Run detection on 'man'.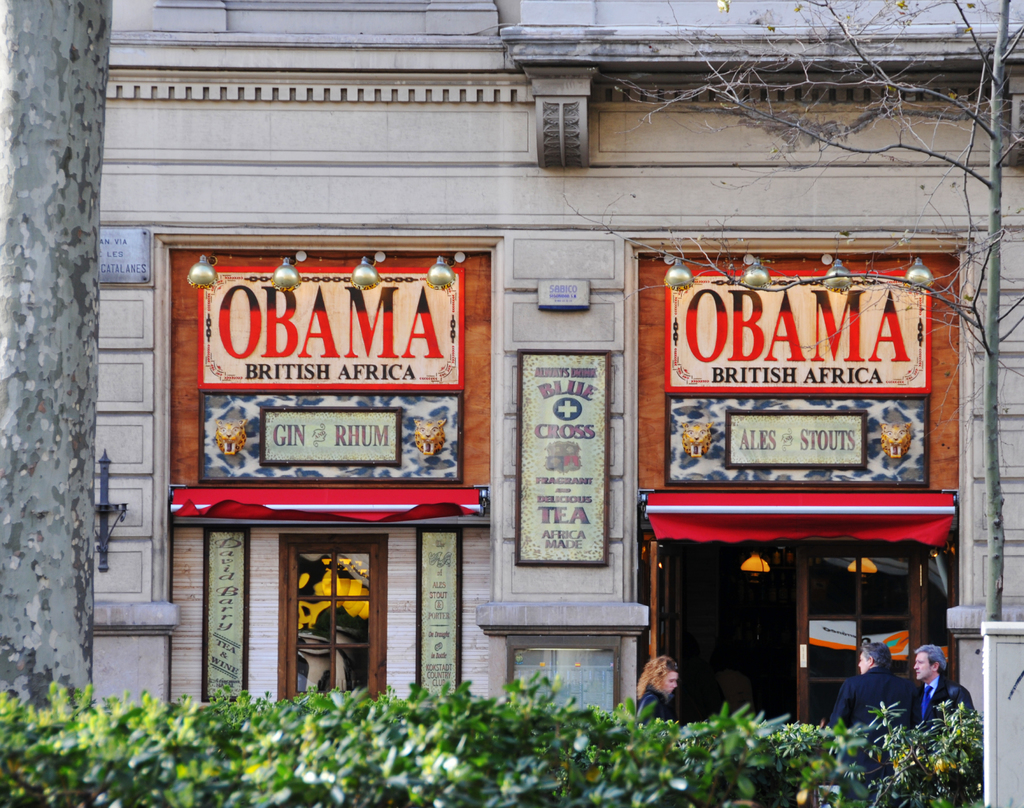
Result: (908,642,973,720).
